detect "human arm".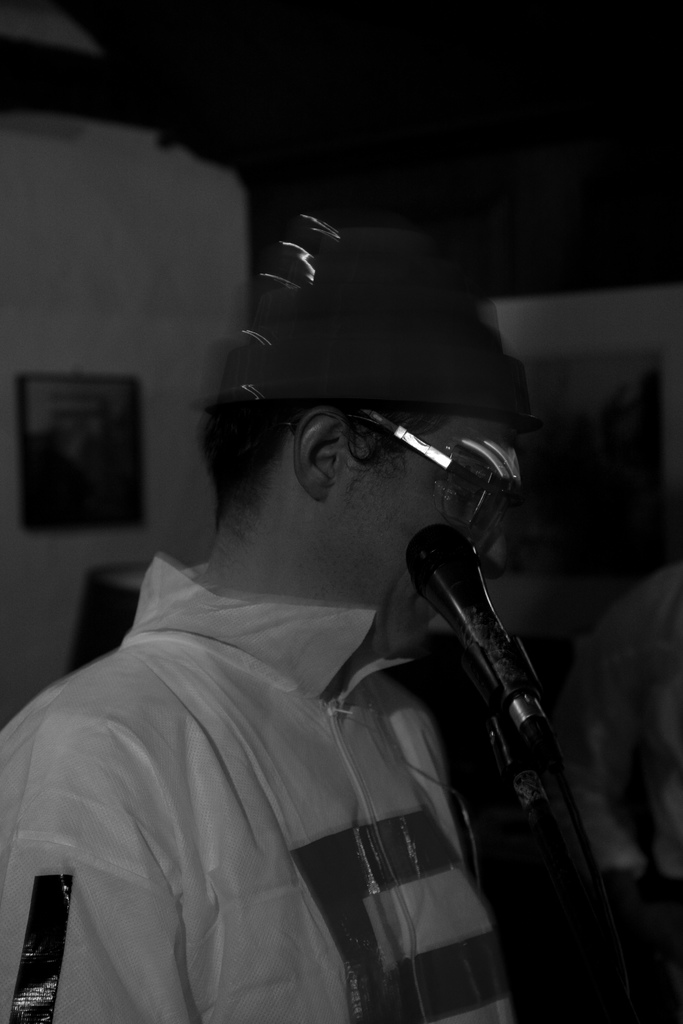
Detected at (left=0, top=790, right=201, bottom=1023).
